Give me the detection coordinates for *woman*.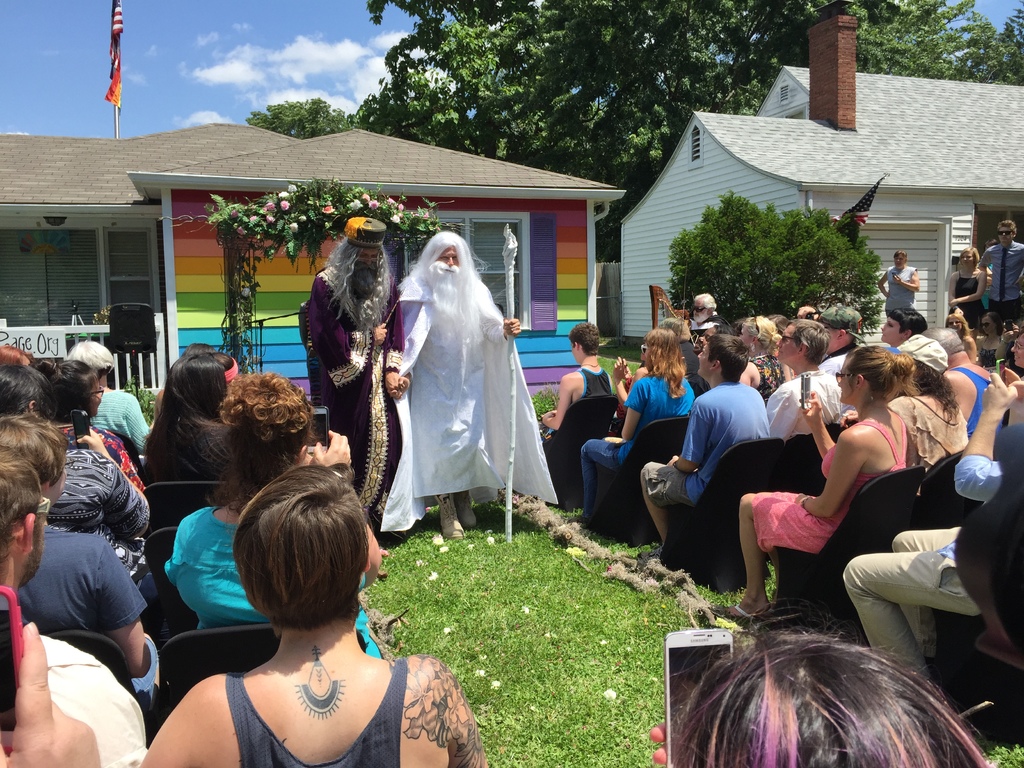
BBox(944, 246, 988, 330).
